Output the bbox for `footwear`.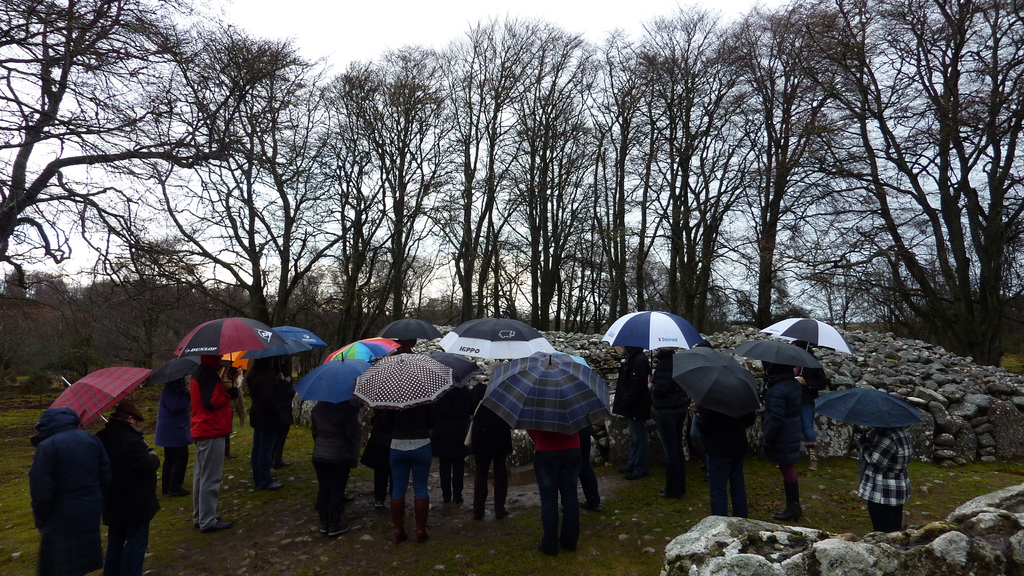
(257,477,274,489).
